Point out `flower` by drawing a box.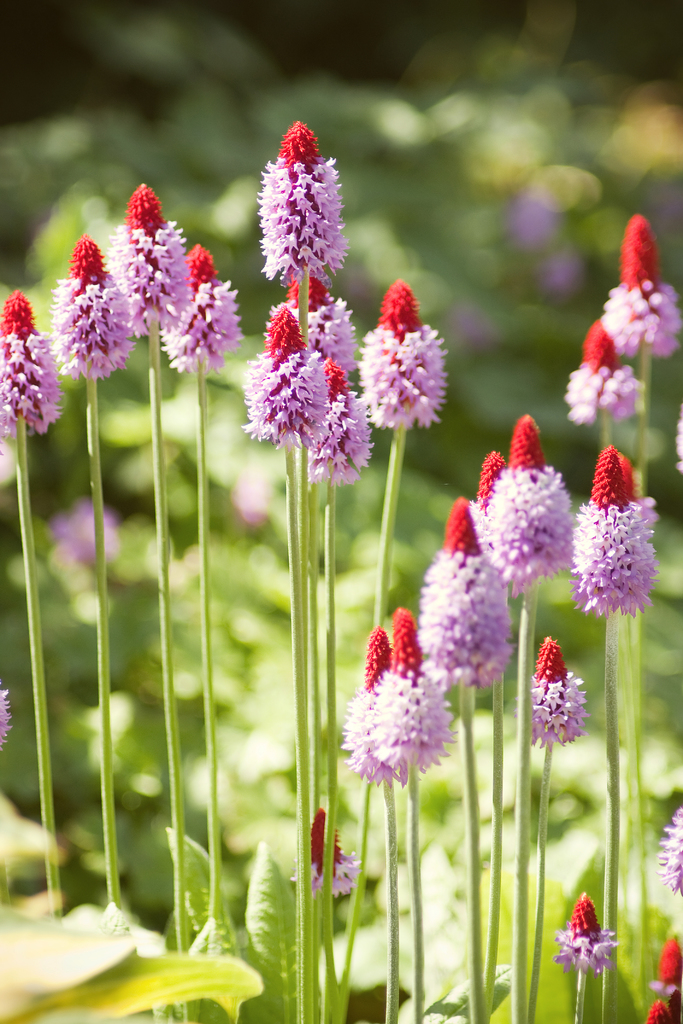
x1=602 y1=207 x2=682 y2=355.
